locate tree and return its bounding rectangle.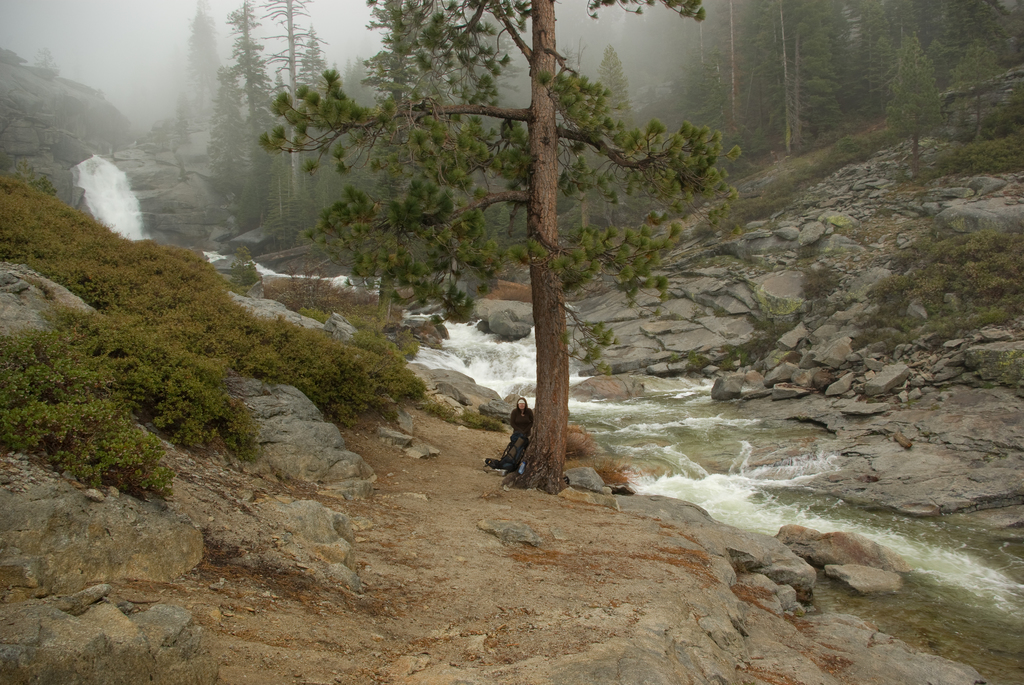
{"x1": 259, "y1": 0, "x2": 330, "y2": 245}.
